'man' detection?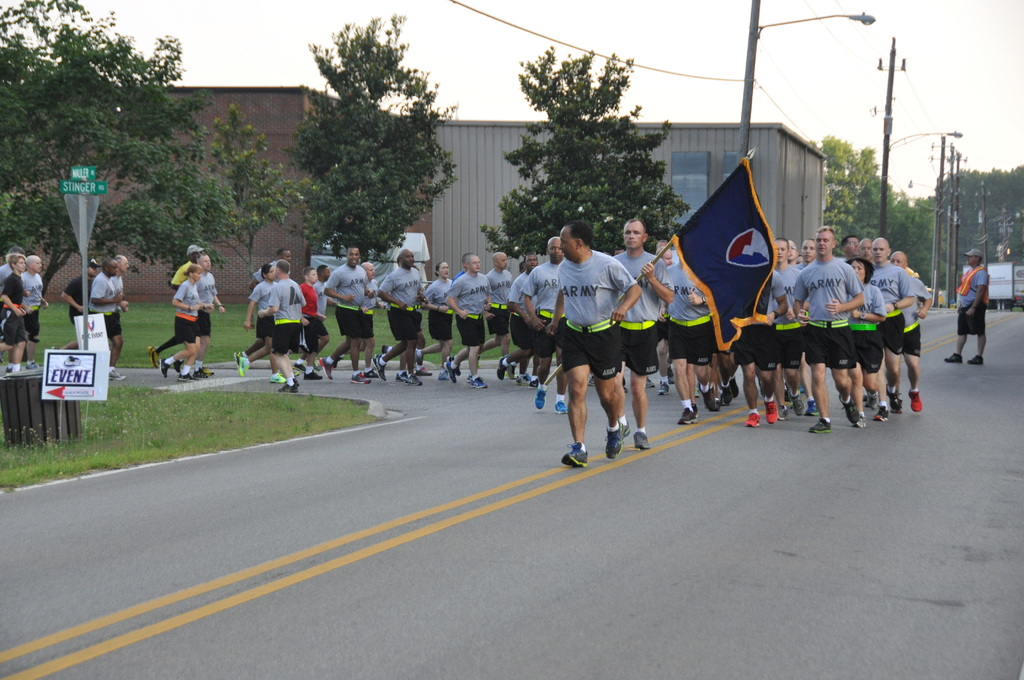
detection(0, 239, 26, 286)
